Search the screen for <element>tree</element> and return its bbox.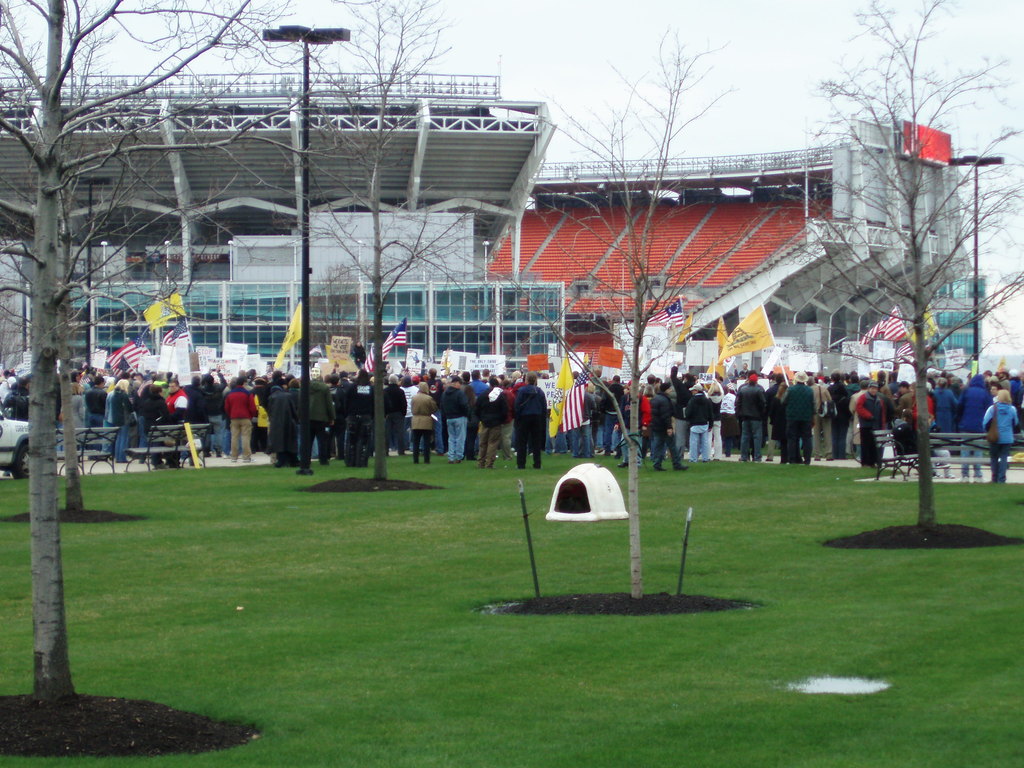
Found: [801,70,1005,468].
